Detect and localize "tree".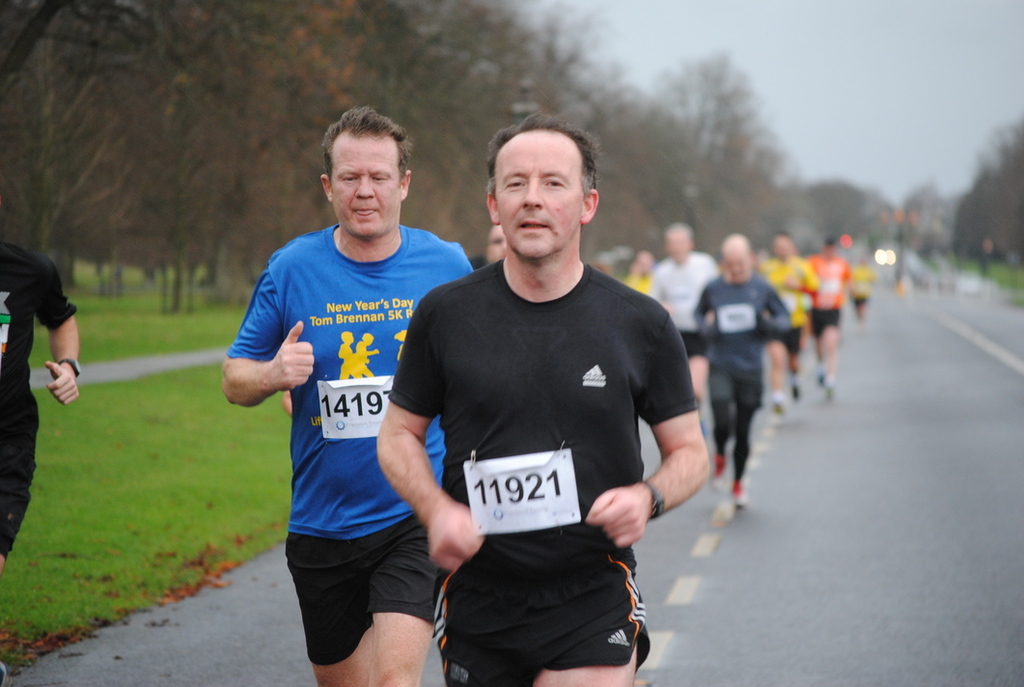
Localized at x1=4, y1=0, x2=390, y2=294.
